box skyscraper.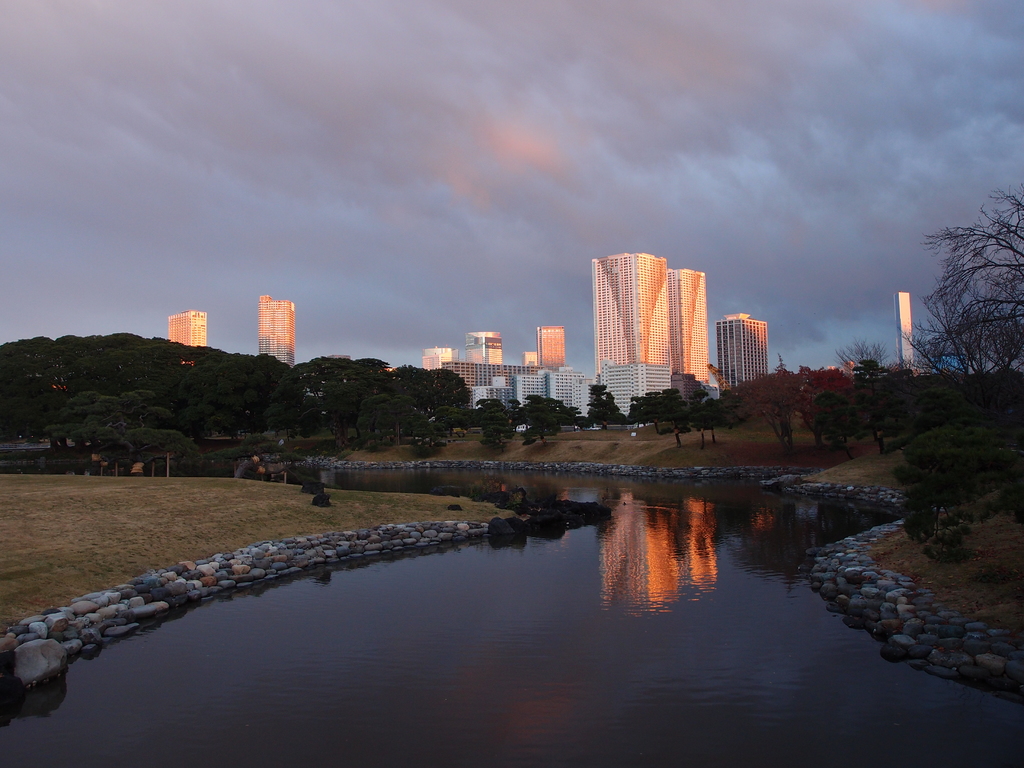
BBox(537, 324, 564, 372).
